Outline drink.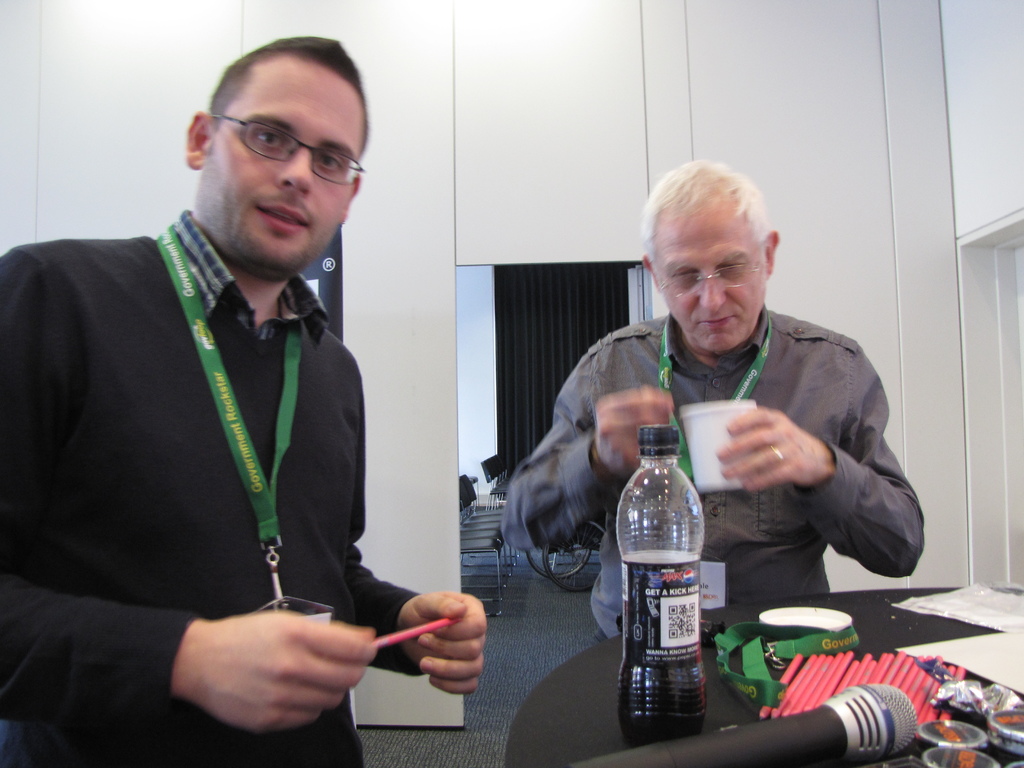
Outline: <box>610,427,707,738</box>.
